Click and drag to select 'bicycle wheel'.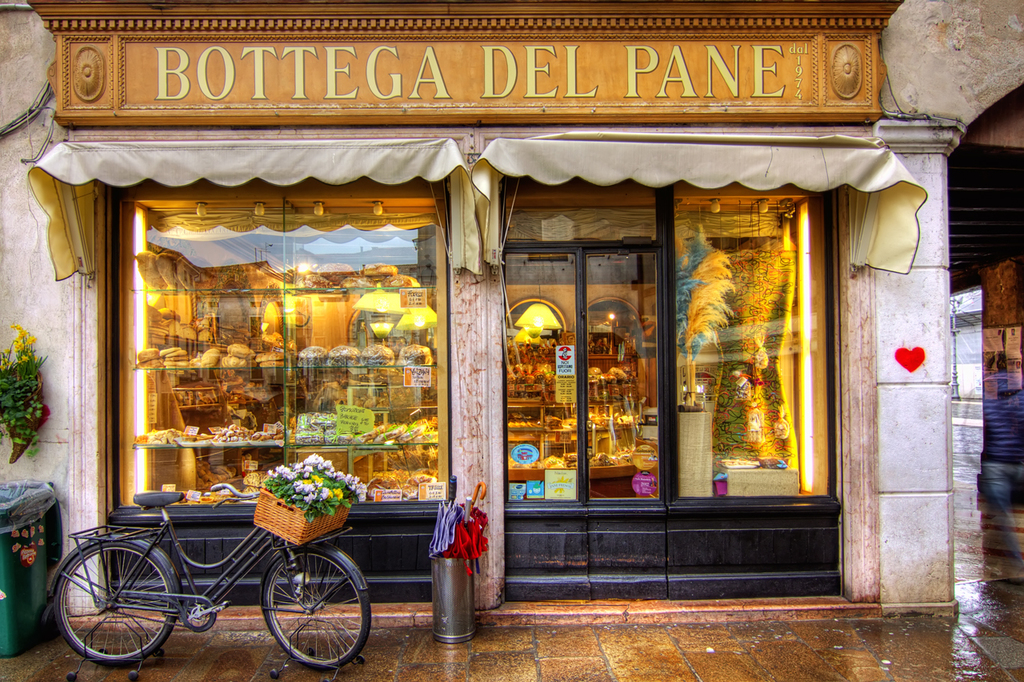
Selection: select_region(262, 552, 370, 672).
